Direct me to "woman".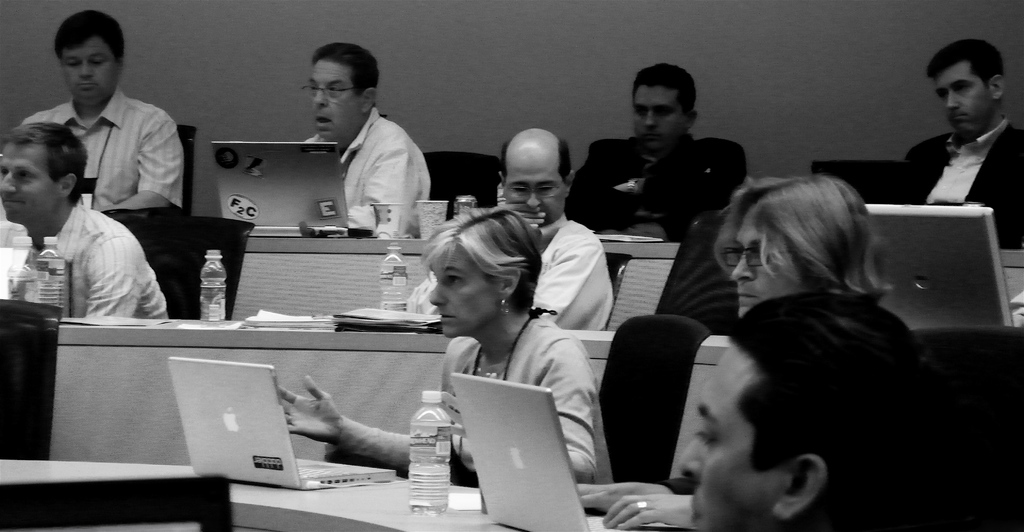
Direction: 264, 200, 598, 495.
